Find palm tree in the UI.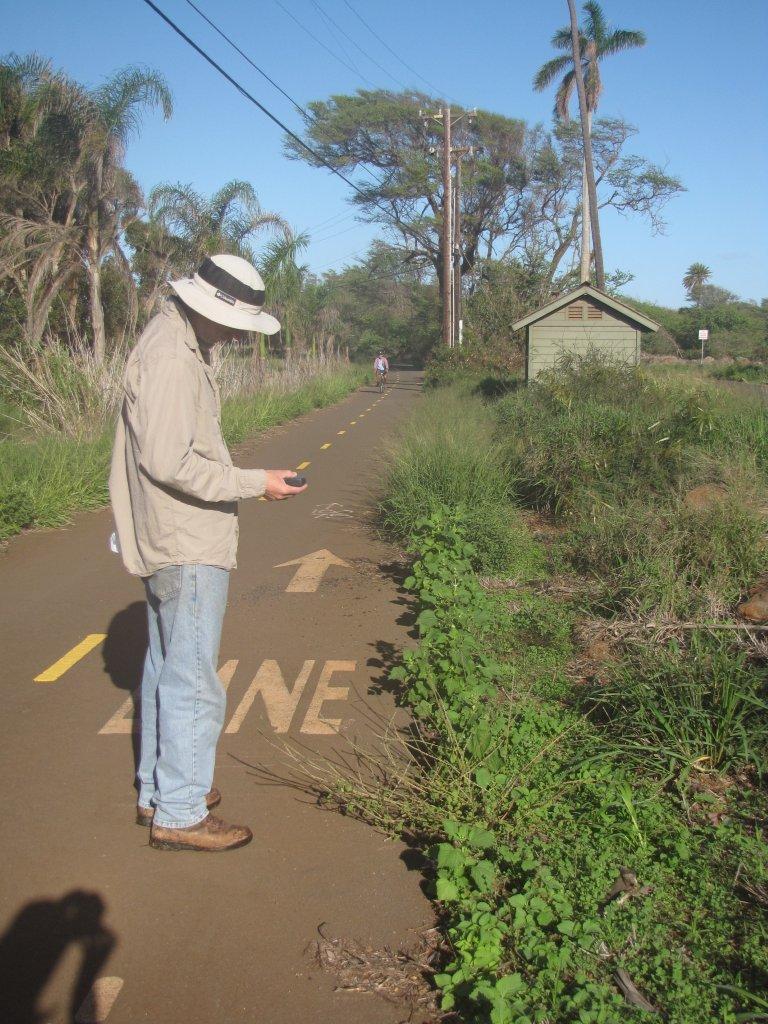
UI element at 528/2/641/286.
